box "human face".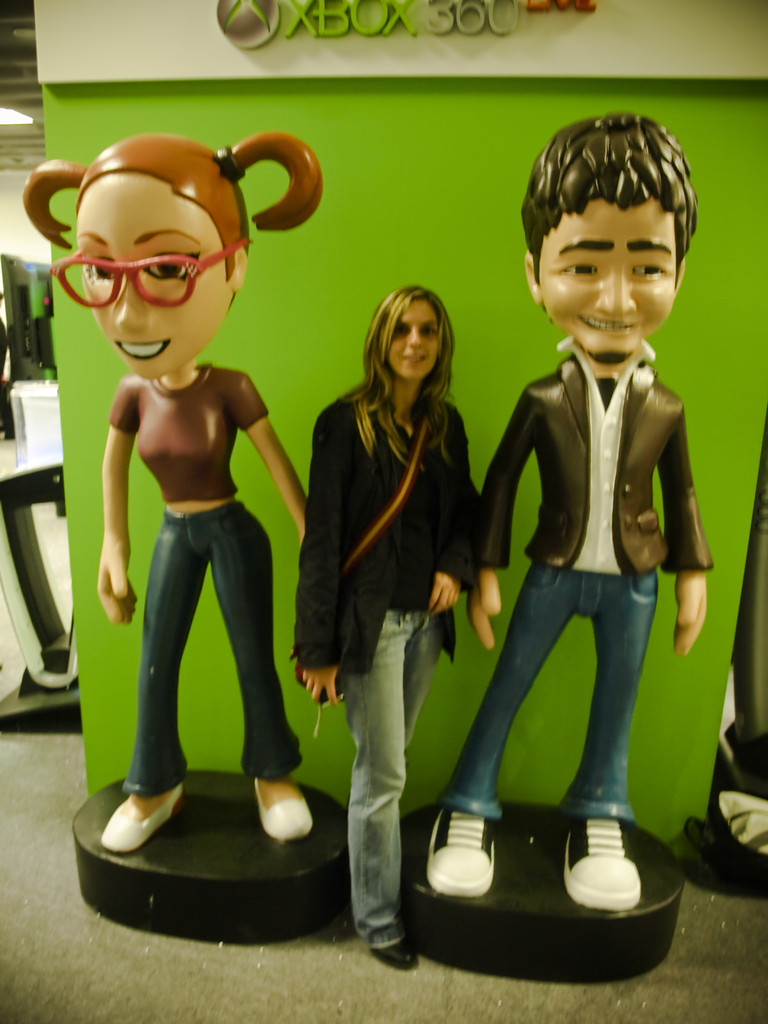
box(379, 292, 454, 388).
